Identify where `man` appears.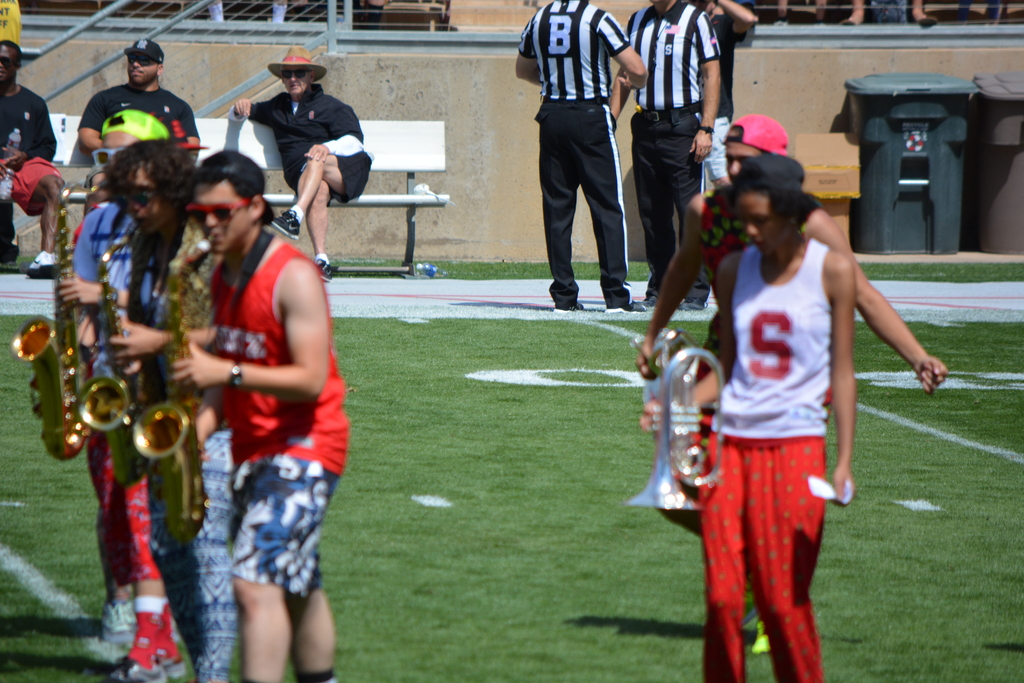
Appears at 75, 37, 202, 202.
